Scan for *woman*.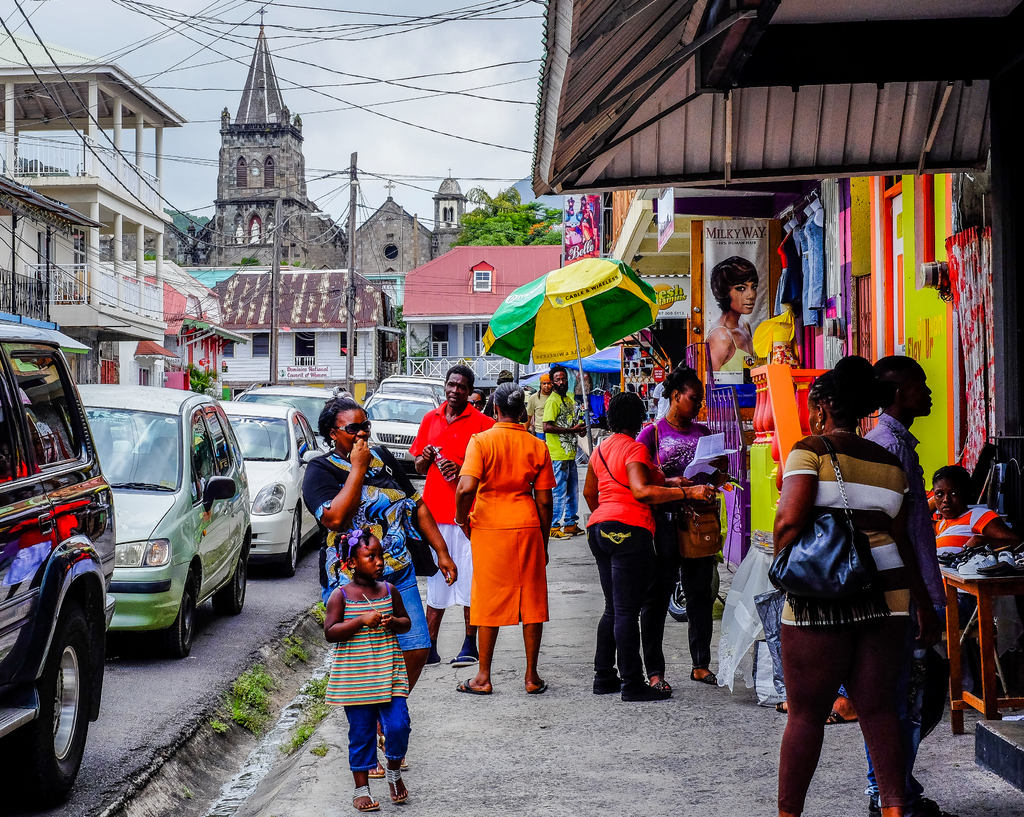
Scan result: [302, 397, 463, 779].
